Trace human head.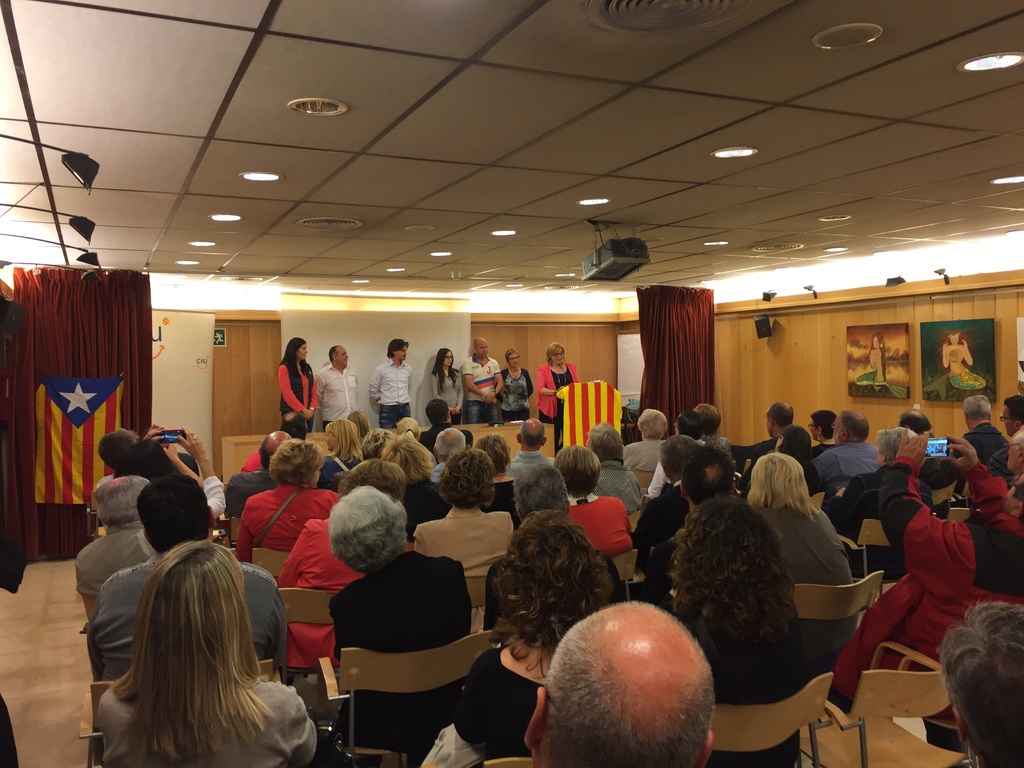
Traced to bbox=(666, 499, 785, 608).
